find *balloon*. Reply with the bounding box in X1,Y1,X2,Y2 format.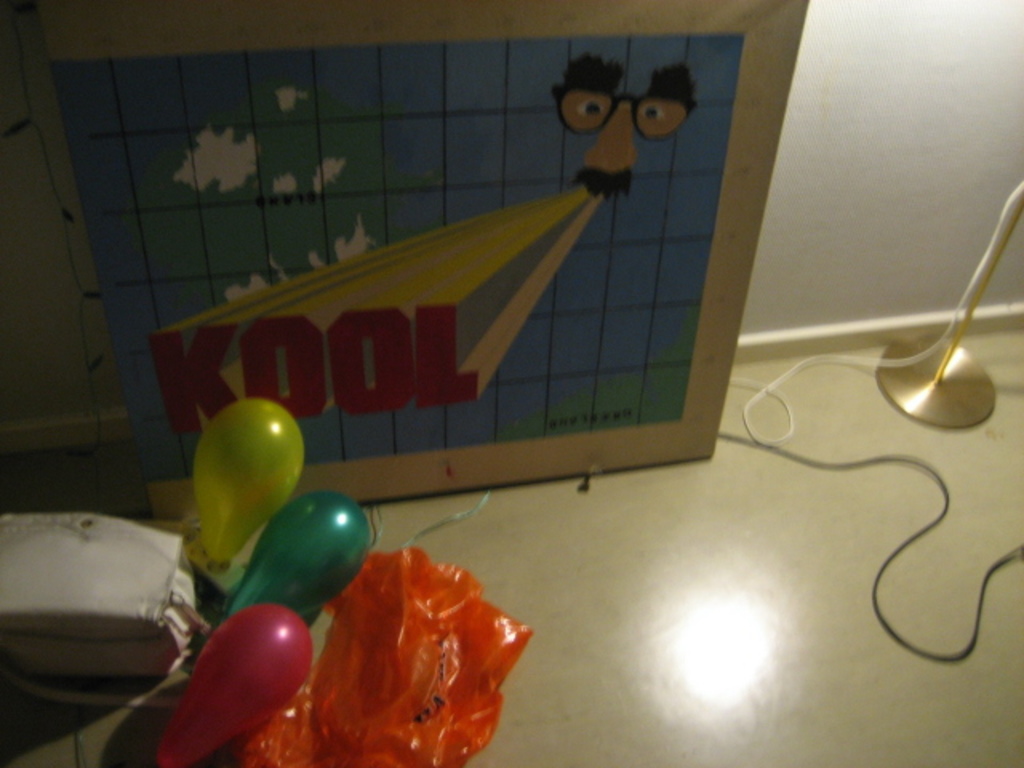
150,600,314,766.
